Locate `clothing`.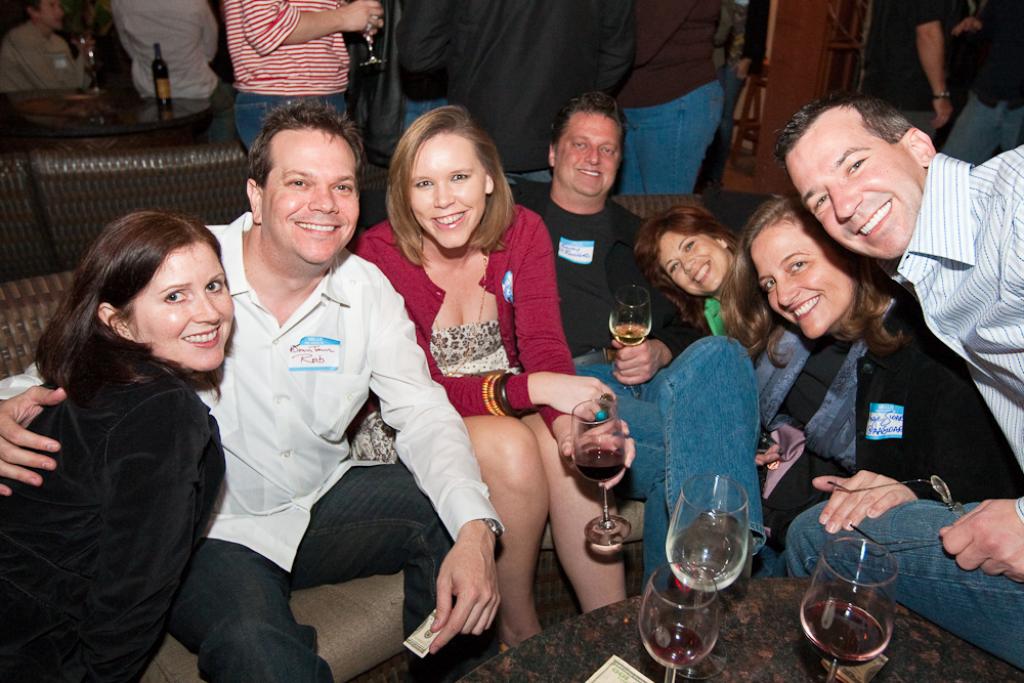
Bounding box: box(14, 266, 249, 667).
